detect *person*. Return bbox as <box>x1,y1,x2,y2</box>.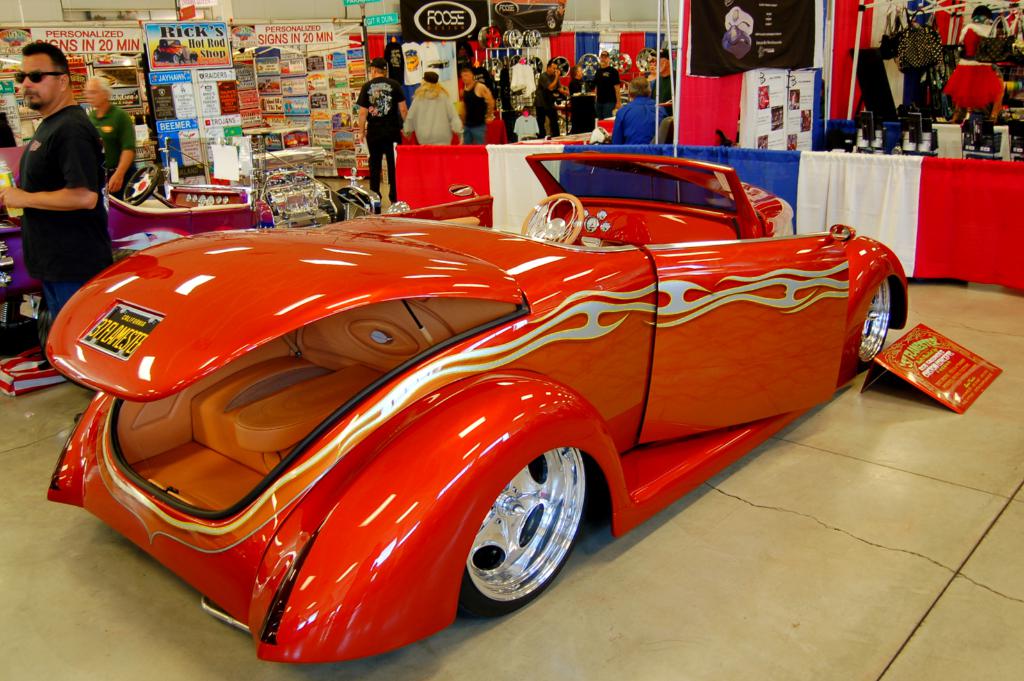
<box>610,77,670,146</box>.
